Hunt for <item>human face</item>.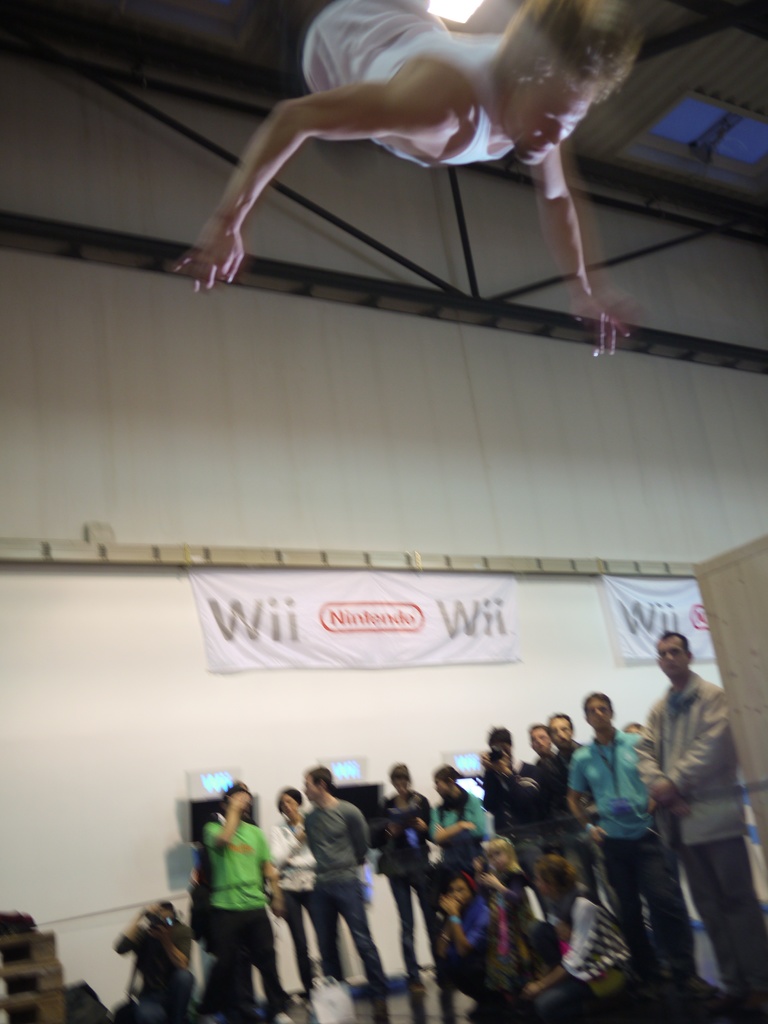
Hunted down at 663/637/681/679.
